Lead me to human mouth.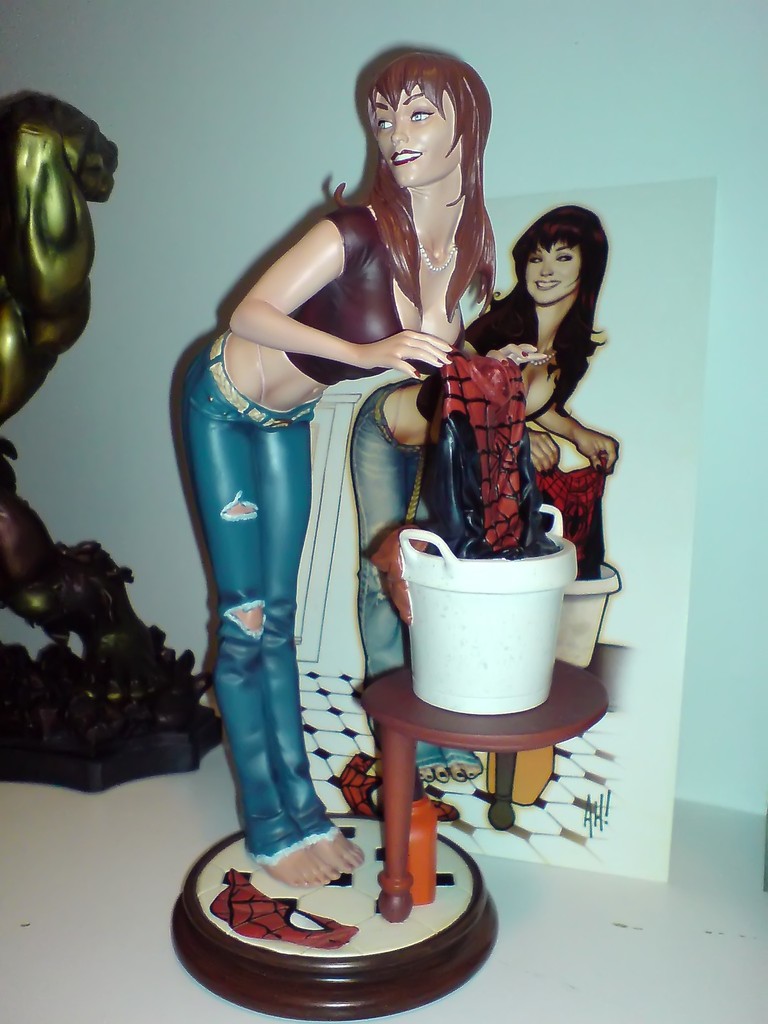
Lead to bbox=[528, 276, 563, 293].
